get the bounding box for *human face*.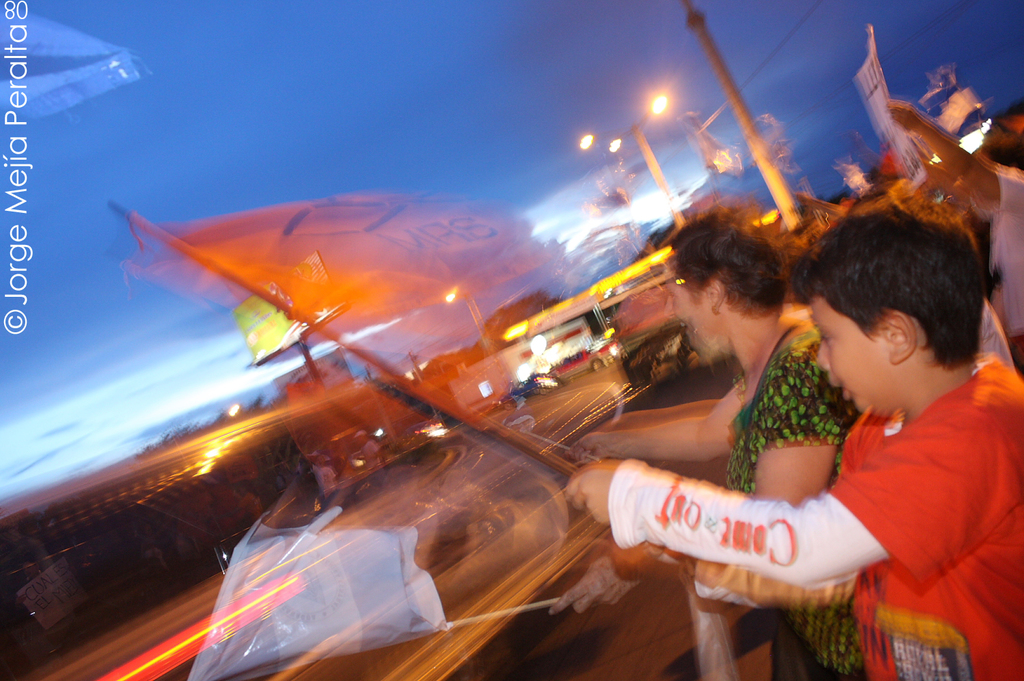
Rect(676, 270, 709, 364).
